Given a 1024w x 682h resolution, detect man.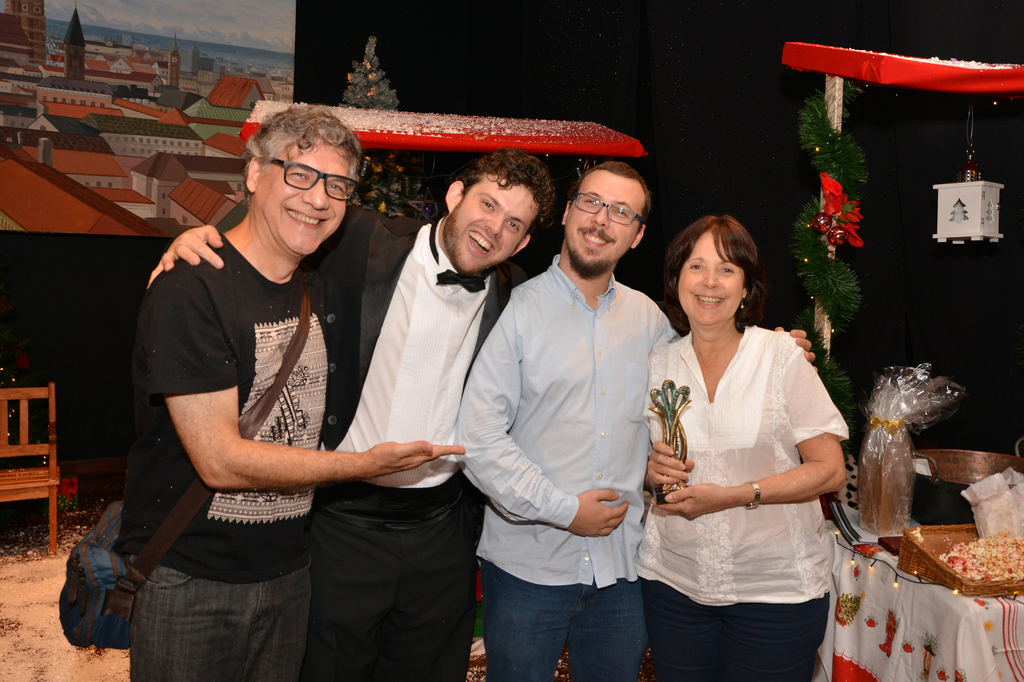
BBox(438, 157, 707, 675).
